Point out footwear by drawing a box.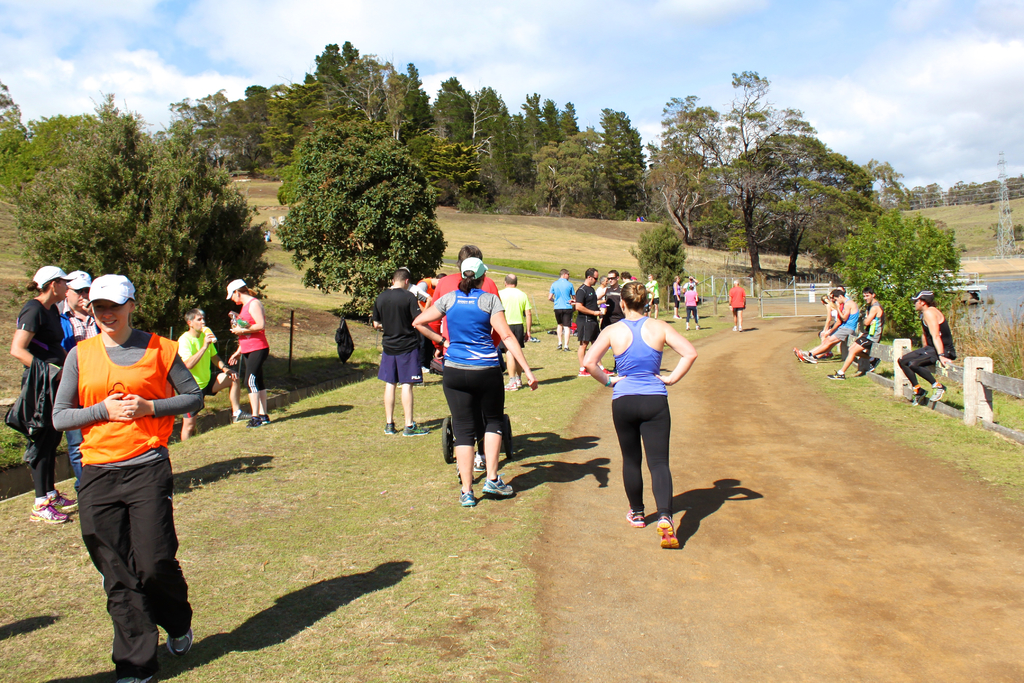
bbox=(230, 409, 254, 422).
